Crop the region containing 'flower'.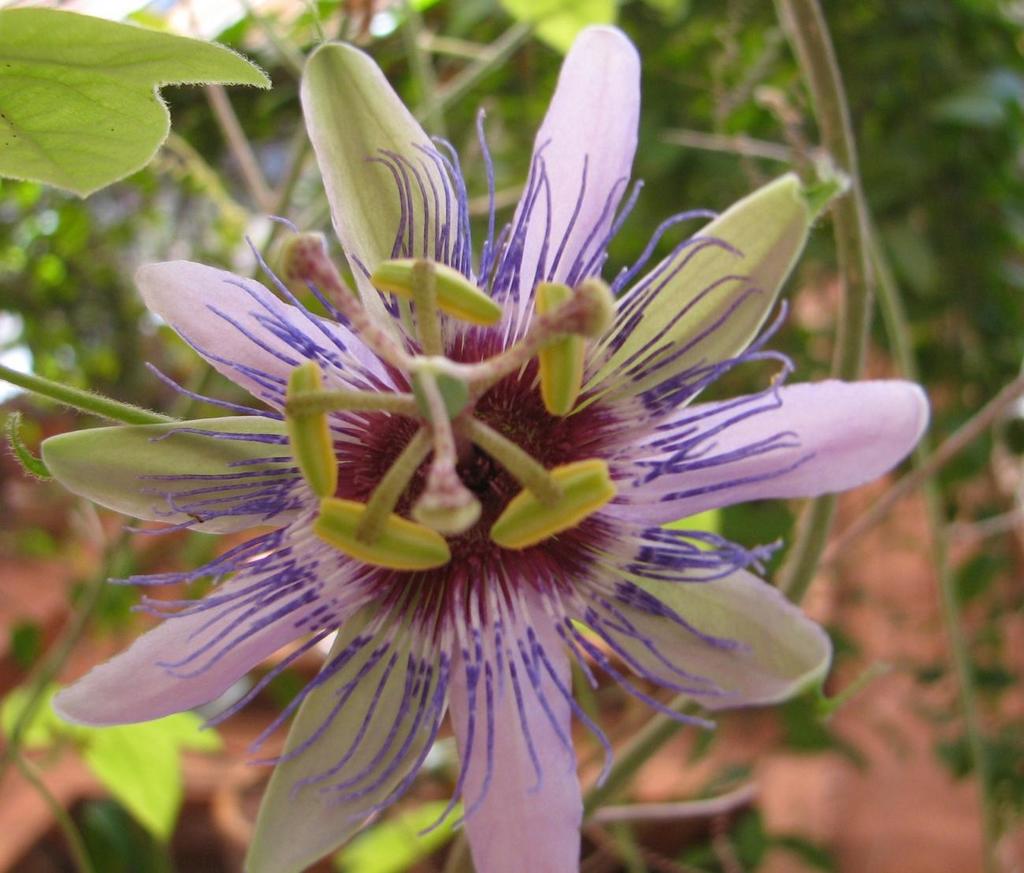
Crop region: 55,39,898,841.
